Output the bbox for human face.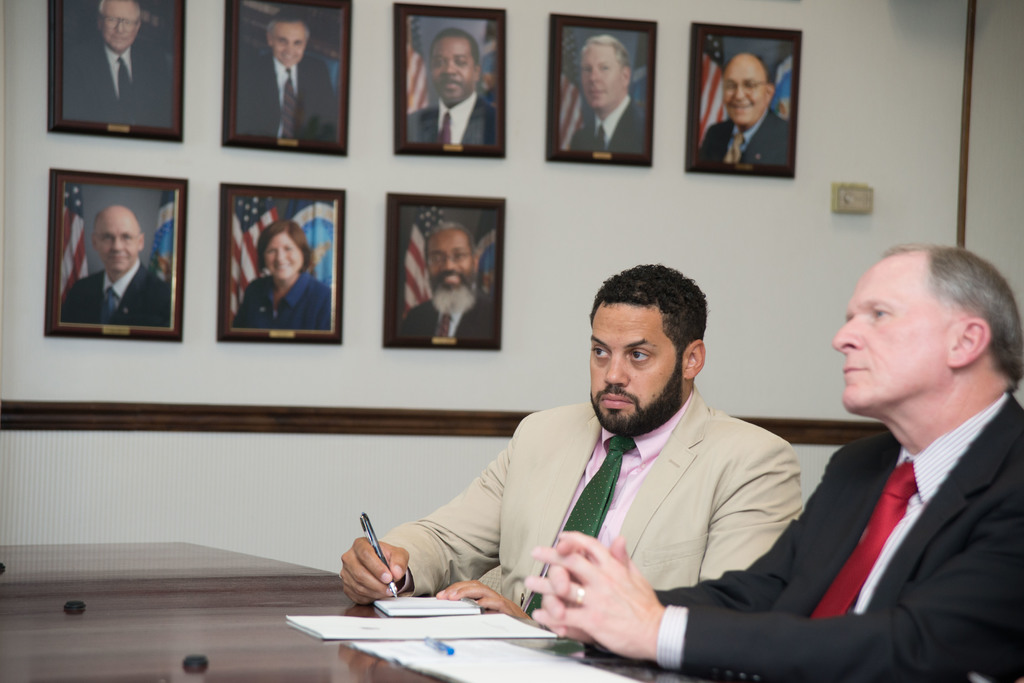
(x1=589, y1=301, x2=676, y2=438).
